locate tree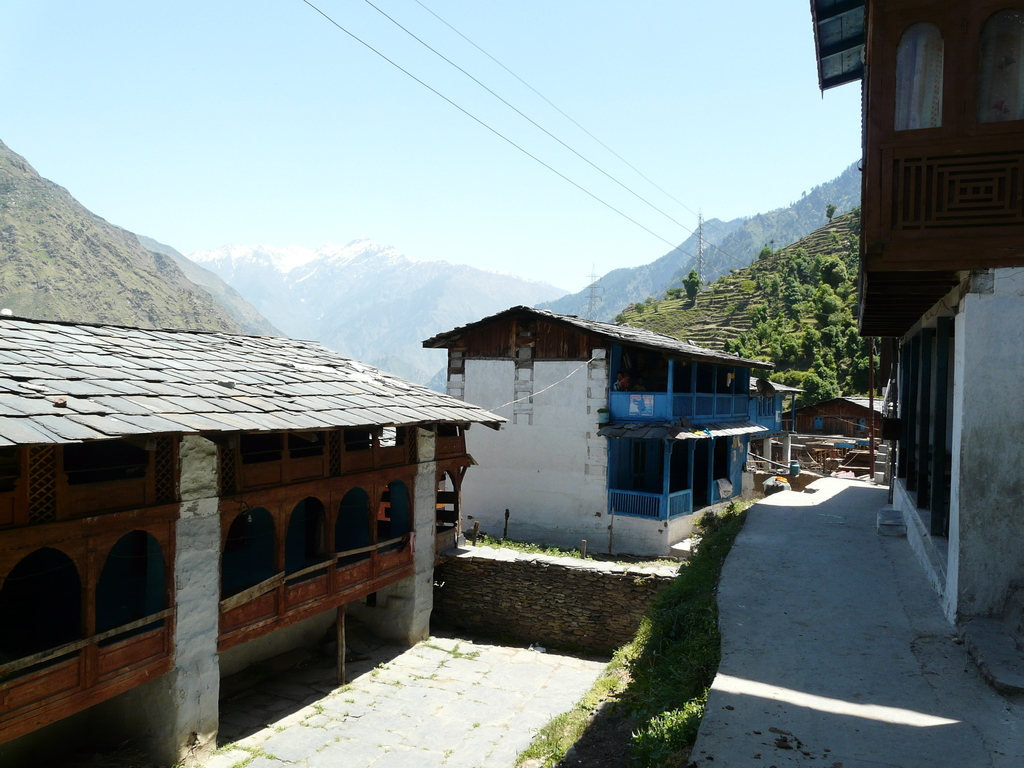
BBox(684, 268, 702, 304)
